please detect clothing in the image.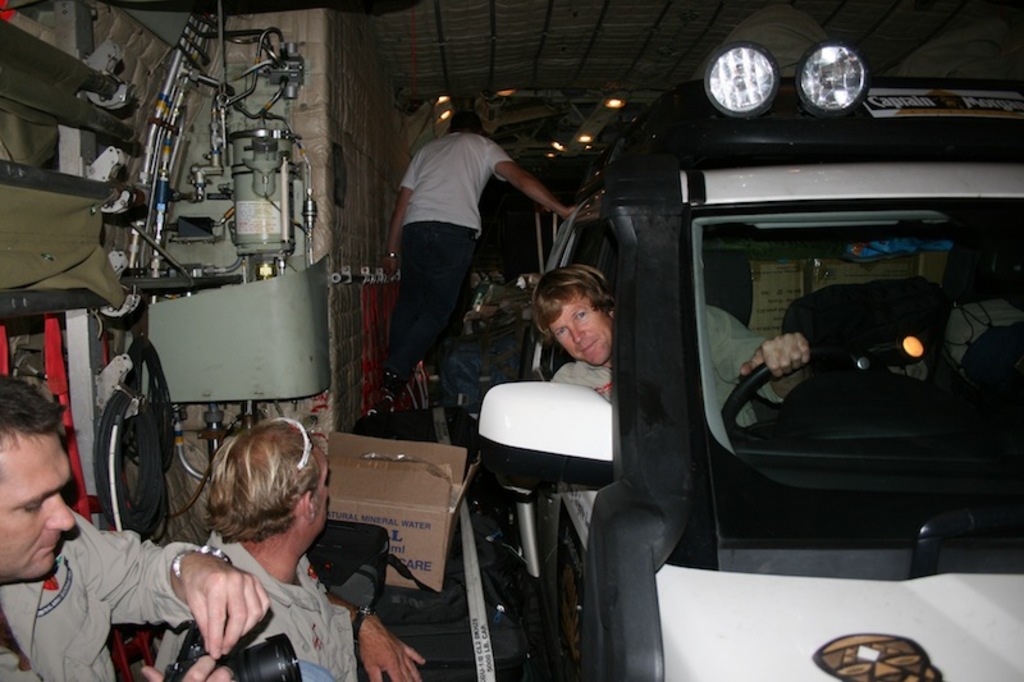
region(548, 298, 765, 416).
